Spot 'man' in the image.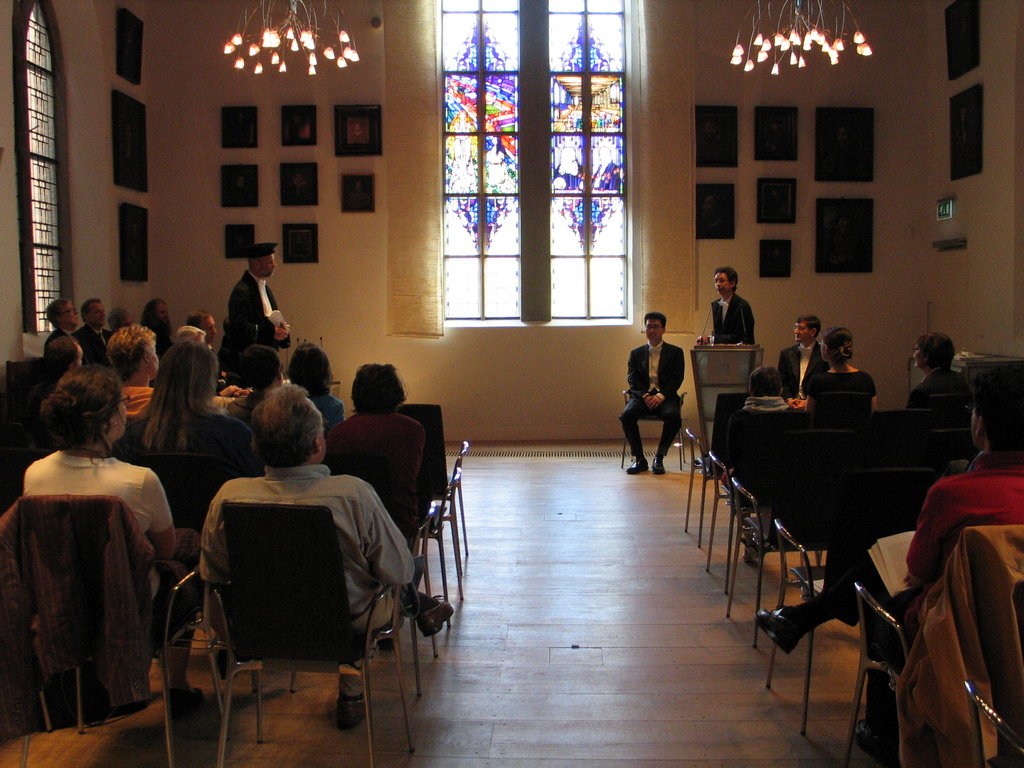
'man' found at 216/240/291/375.
